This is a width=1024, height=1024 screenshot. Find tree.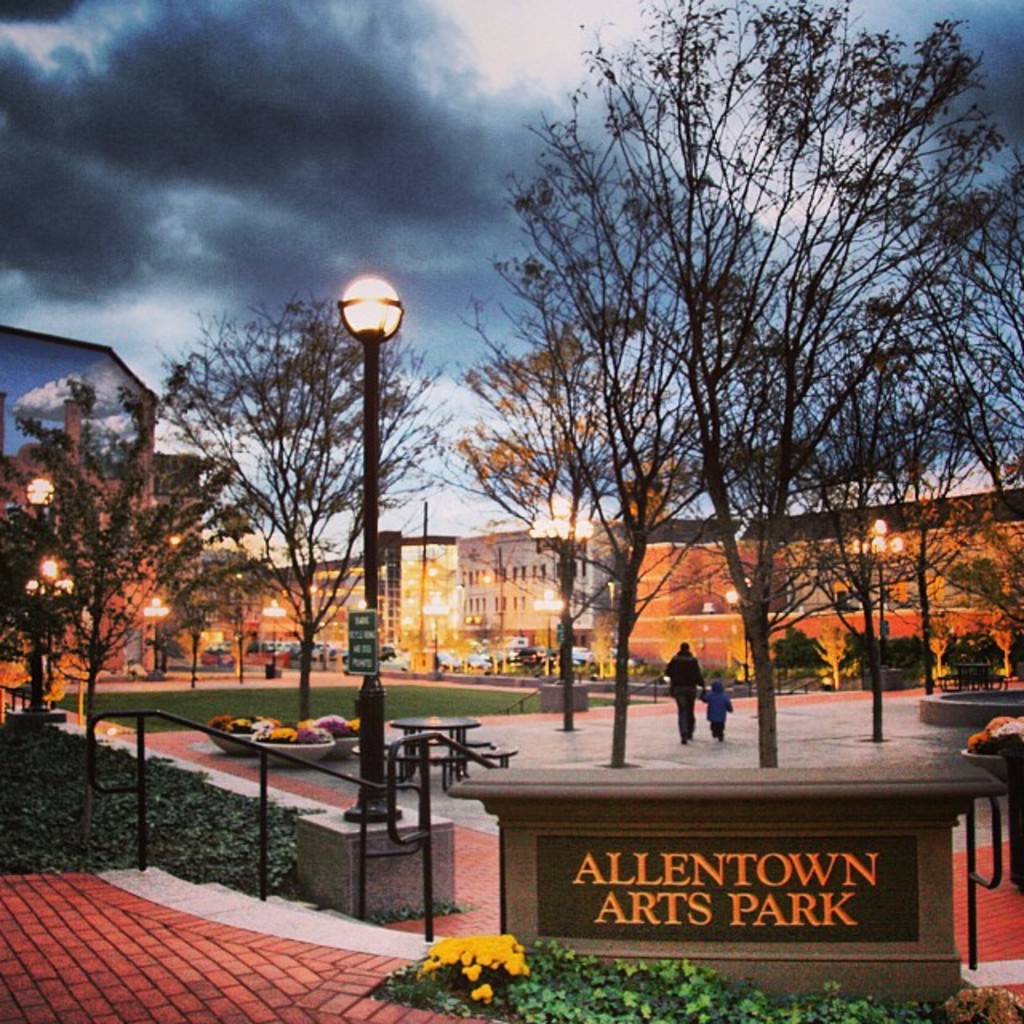
Bounding box: <box>922,475,1022,621</box>.
